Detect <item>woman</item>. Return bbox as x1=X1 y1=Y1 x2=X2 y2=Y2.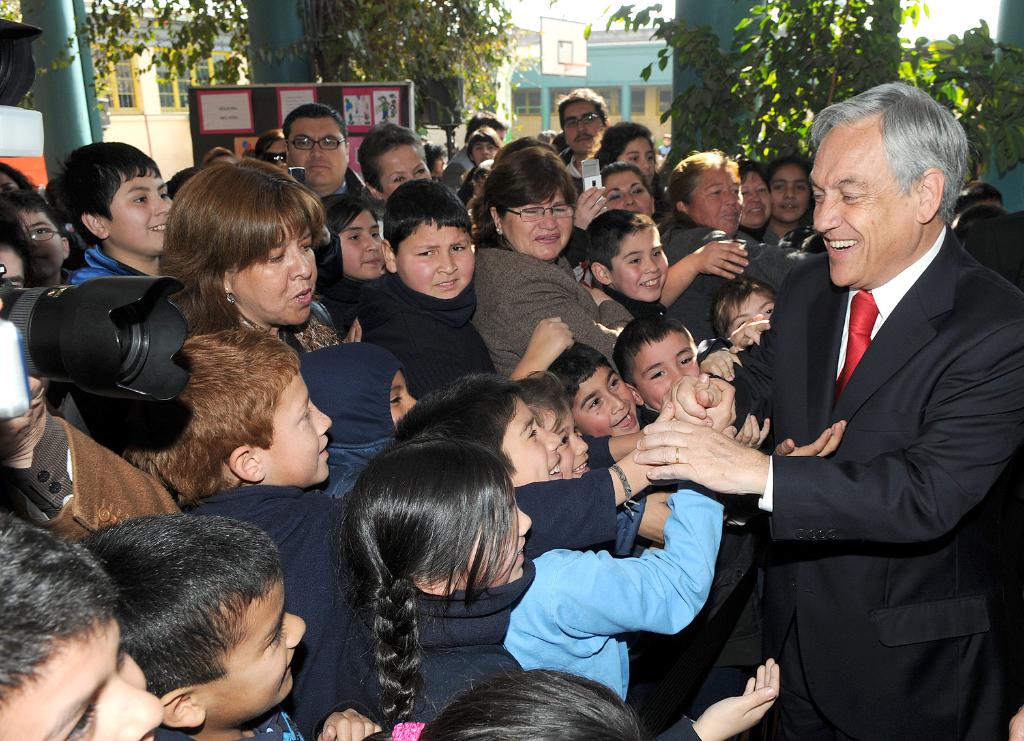
x1=654 y1=149 x2=813 y2=346.
